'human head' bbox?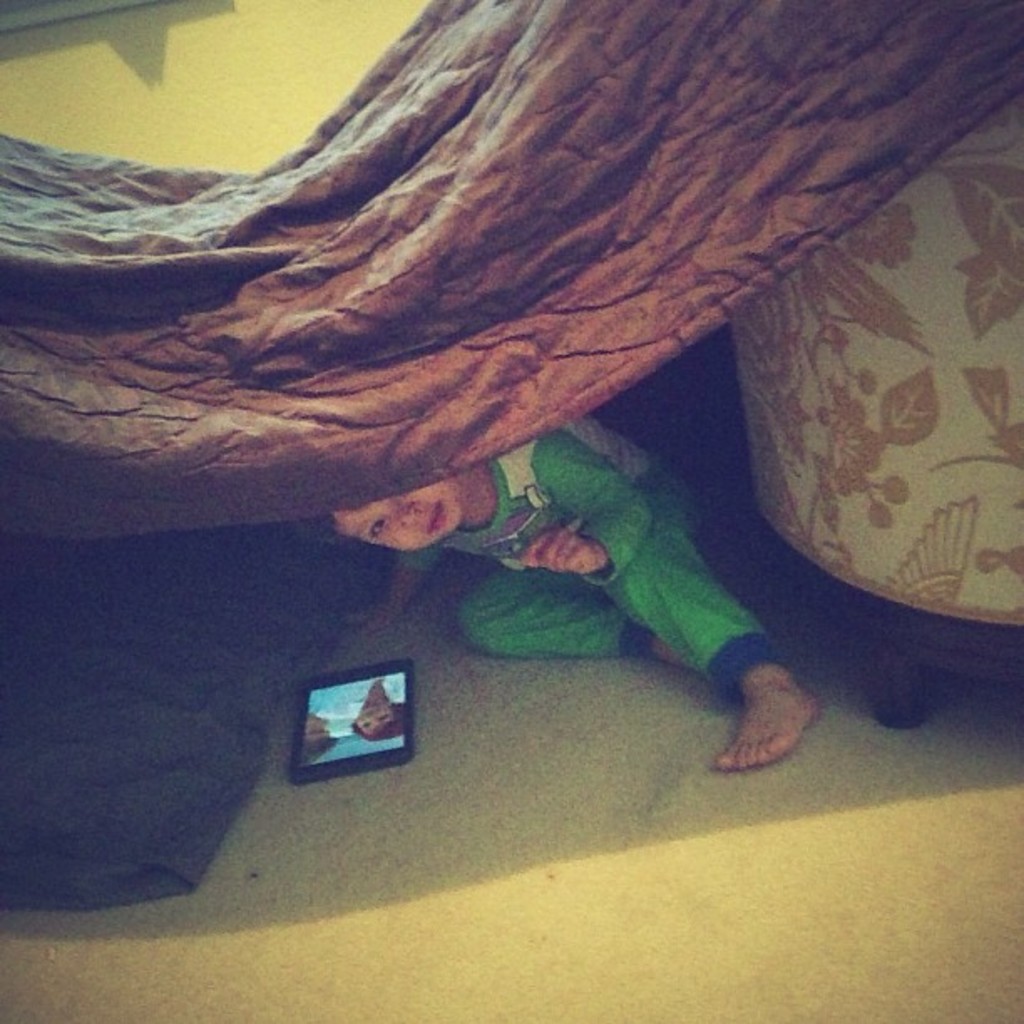
(353, 701, 413, 743)
